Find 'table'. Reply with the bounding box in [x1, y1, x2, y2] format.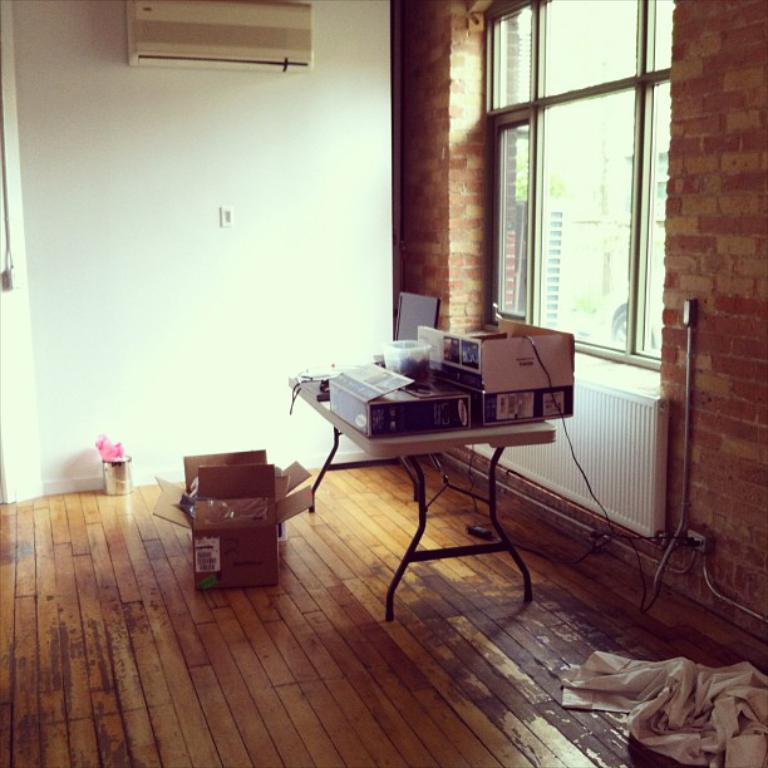
[284, 359, 555, 620].
